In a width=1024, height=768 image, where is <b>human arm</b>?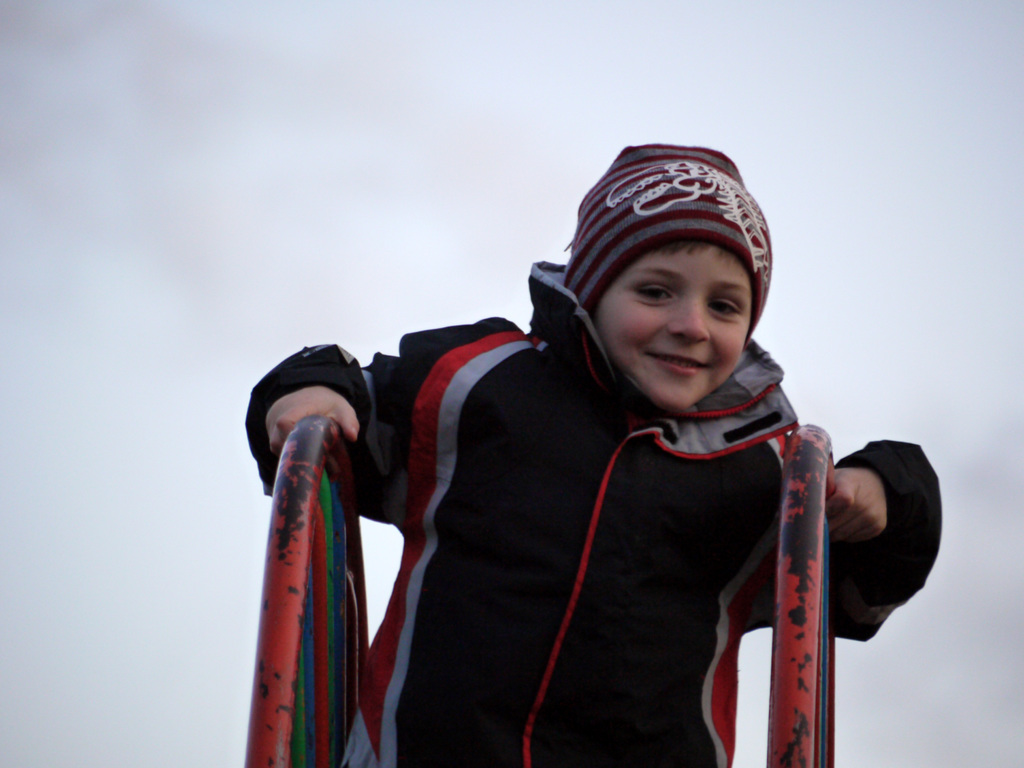
l=744, t=418, r=945, b=645.
